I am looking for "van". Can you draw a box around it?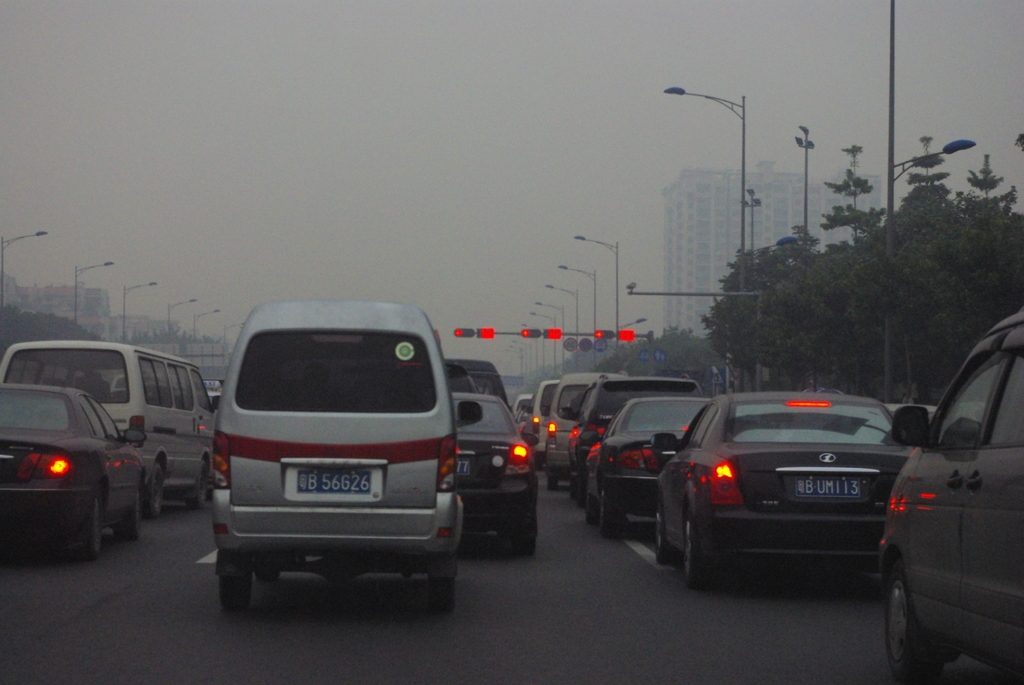
Sure, the bounding box is region(208, 297, 484, 618).
